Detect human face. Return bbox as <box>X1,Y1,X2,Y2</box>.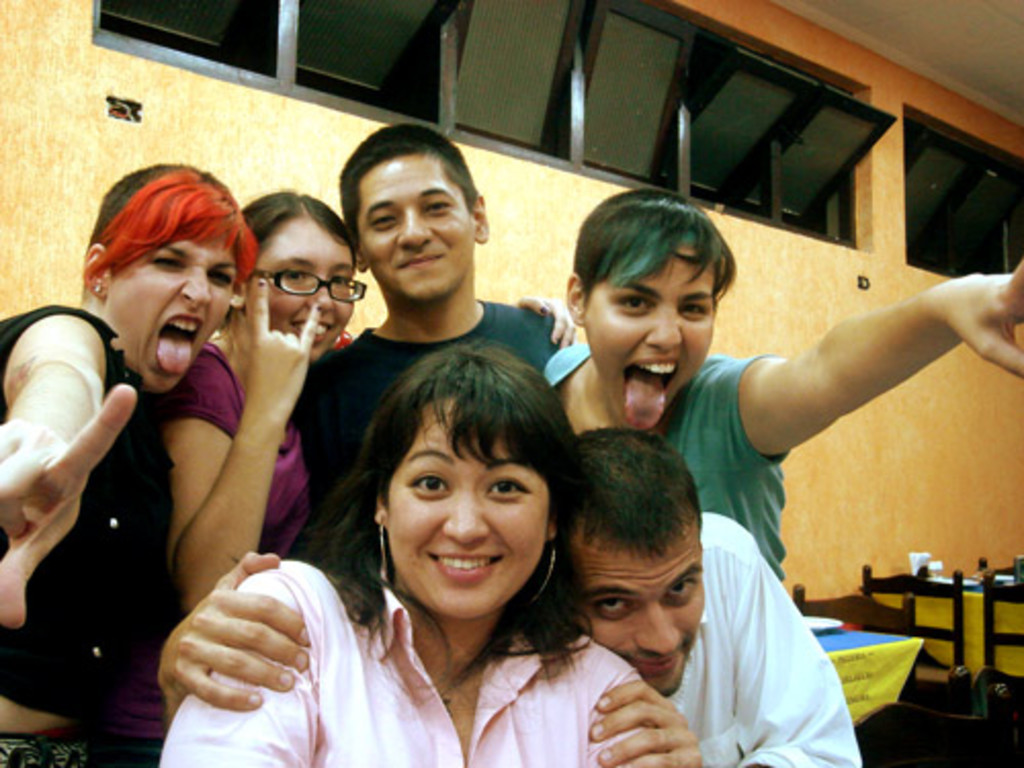
<box>354,150,477,309</box>.
